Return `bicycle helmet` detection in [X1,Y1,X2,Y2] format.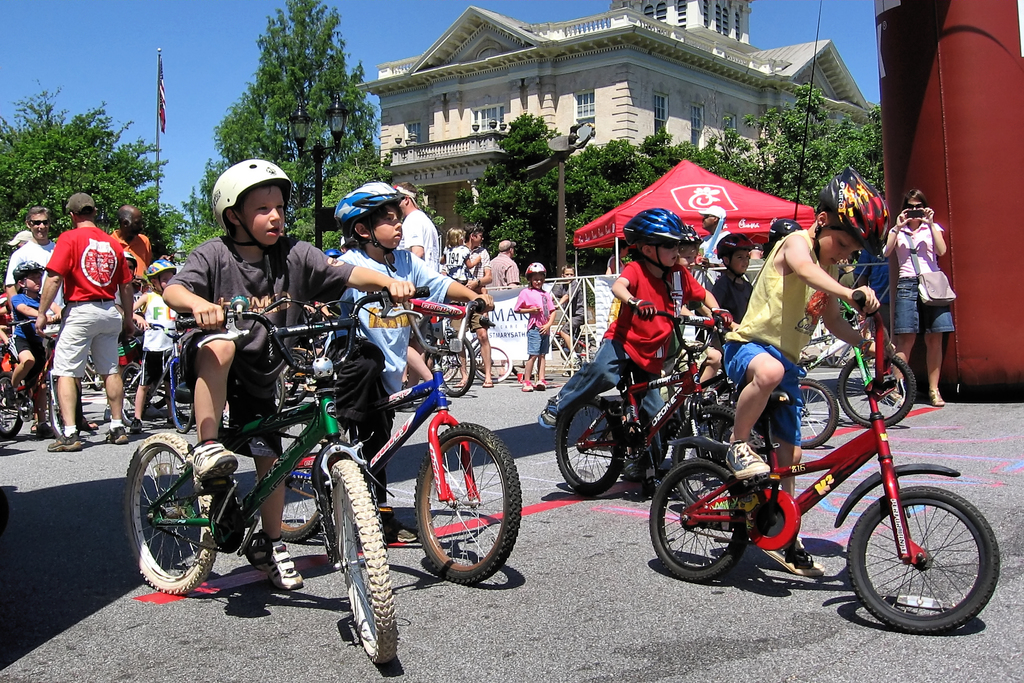
[678,226,703,273].
